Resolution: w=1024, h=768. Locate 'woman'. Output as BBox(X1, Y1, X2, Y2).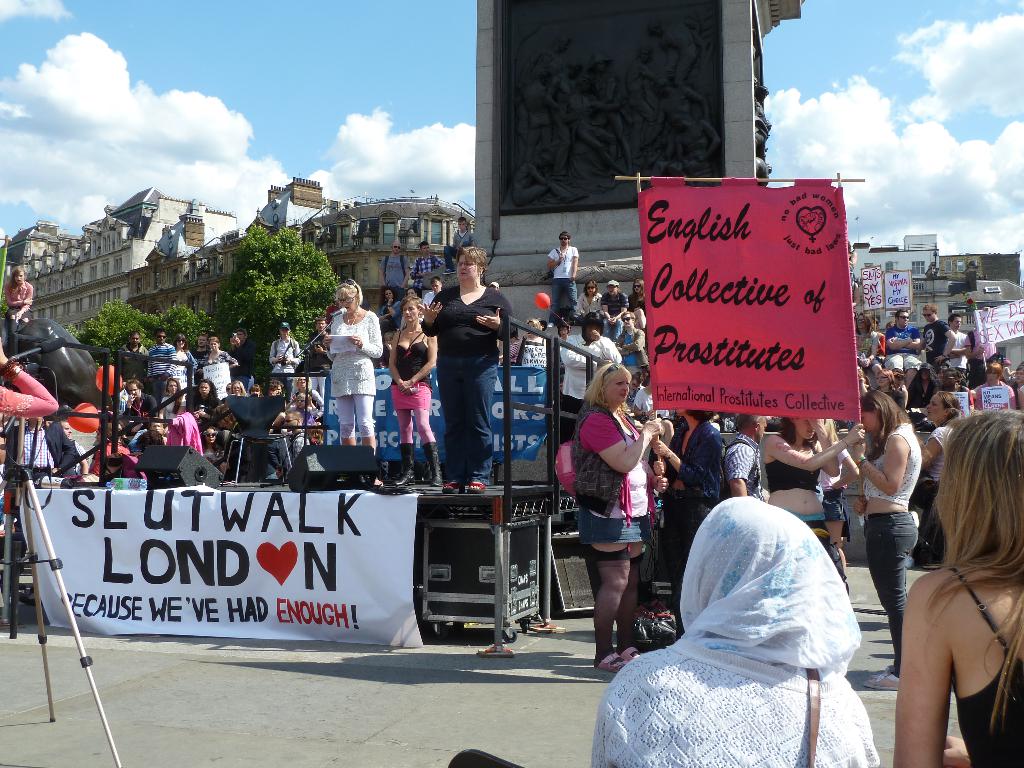
BBox(388, 299, 444, 486).
